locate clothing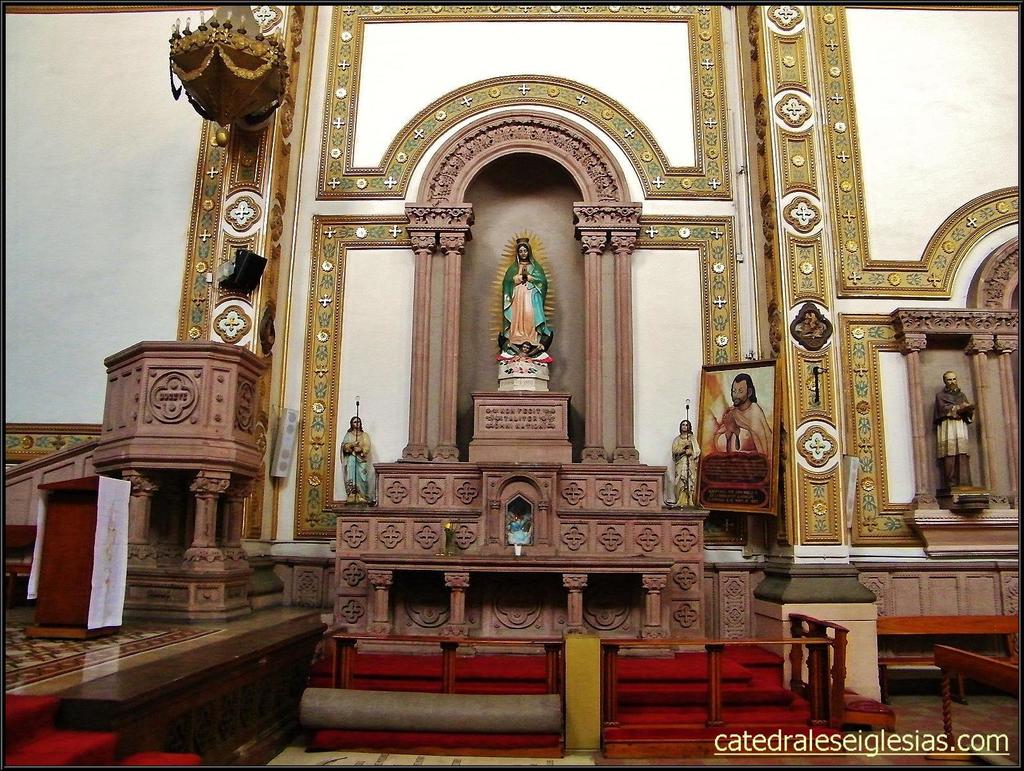
[x1=932, y1=384, x2=980, y2=498]
